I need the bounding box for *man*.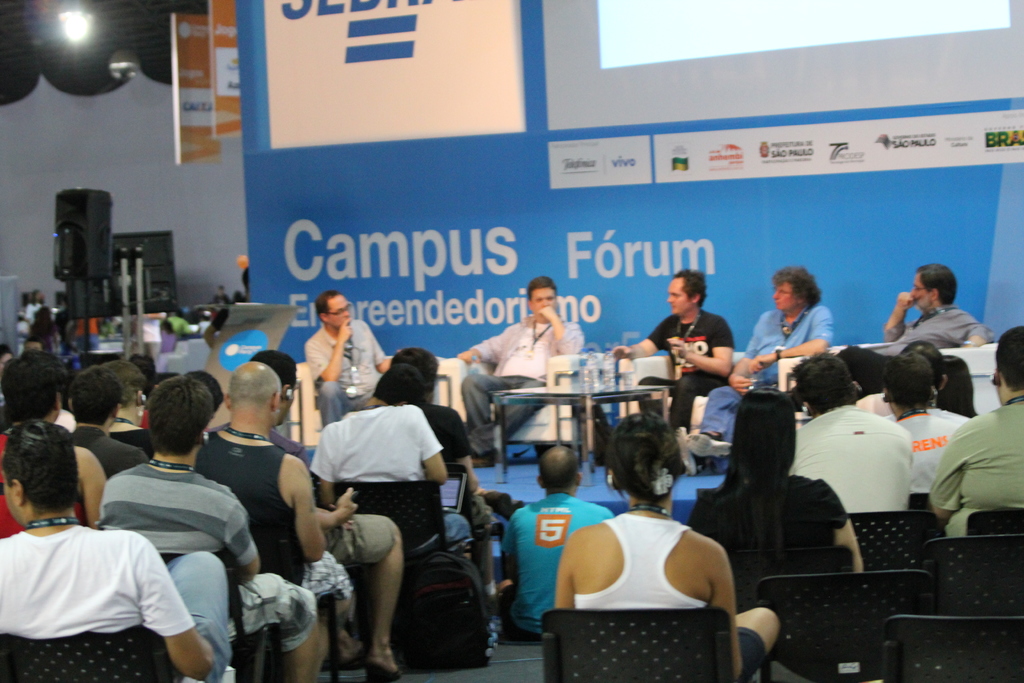
Here it is: locate(611, 271, 746, 432).
